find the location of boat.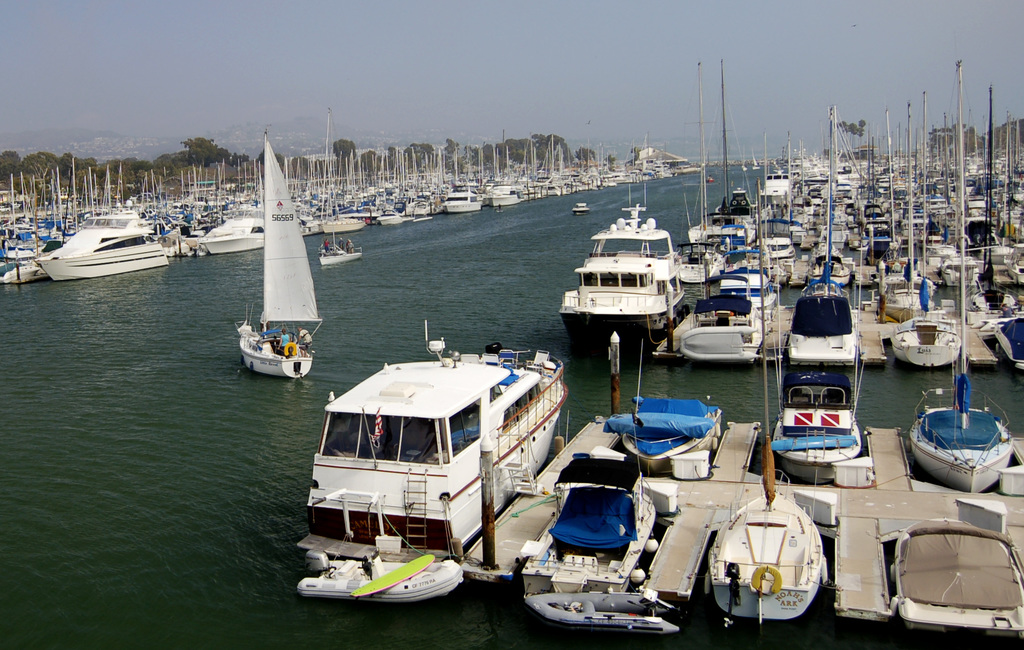
Location: (left=571, top=200, right=589, bottom=215).
